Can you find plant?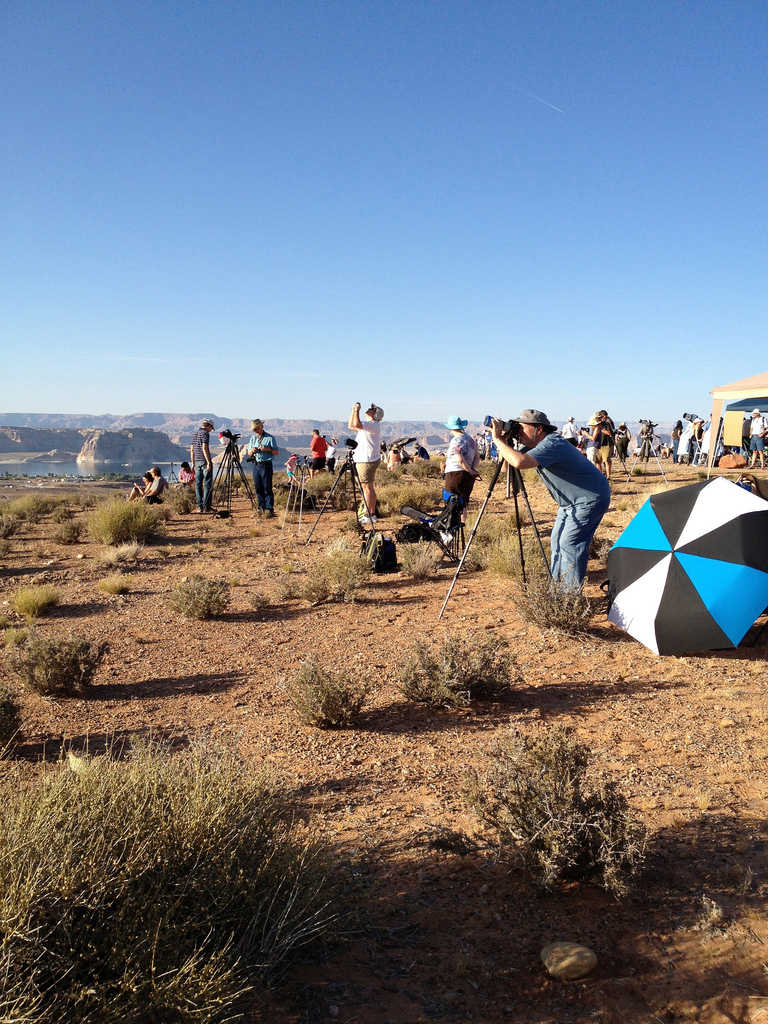
Yes, bounding box: <box>0,536,10,561</box>.
